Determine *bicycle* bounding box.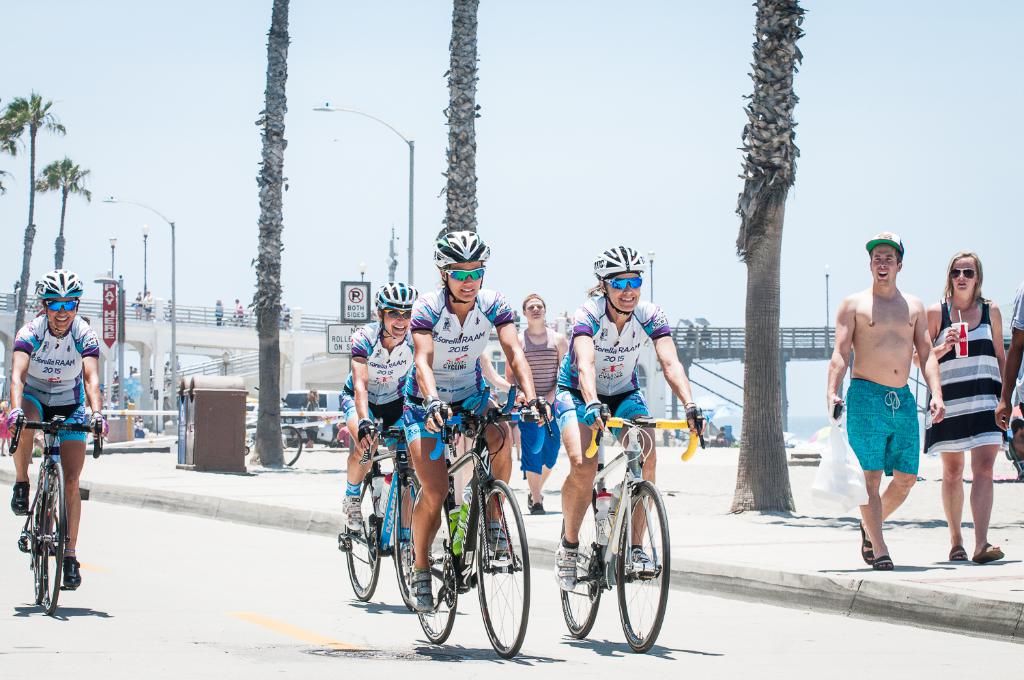
Determined: pyautogui.locateOnScreen(0, 412, 117, 617).
